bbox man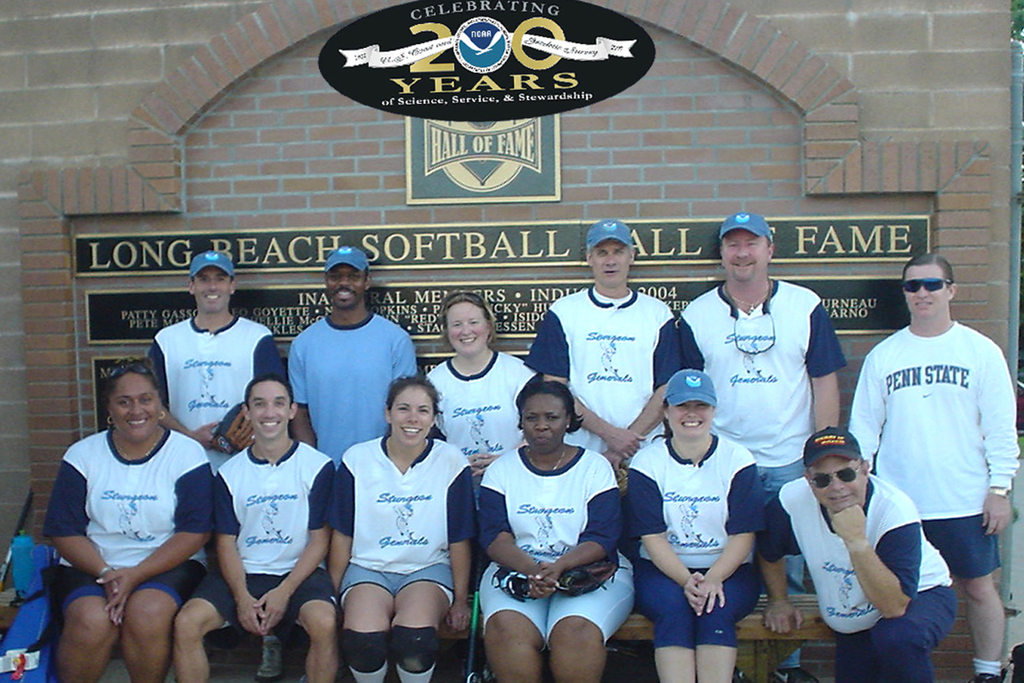
287, 243, 424, 461
